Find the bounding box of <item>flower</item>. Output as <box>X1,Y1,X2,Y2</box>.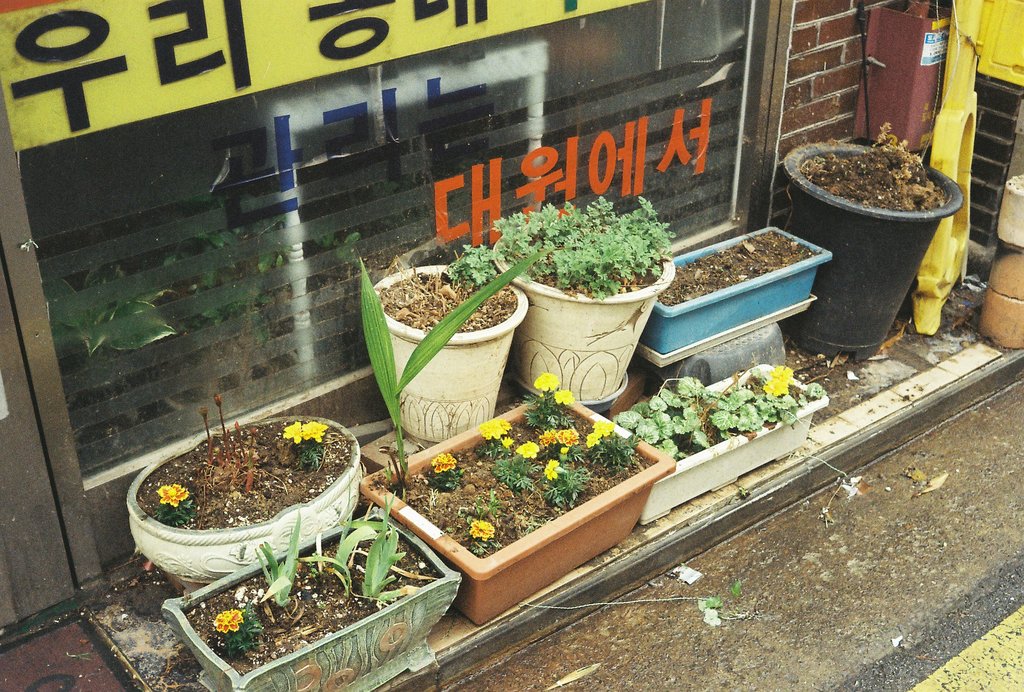
<box>557,391,574,405</box>.
